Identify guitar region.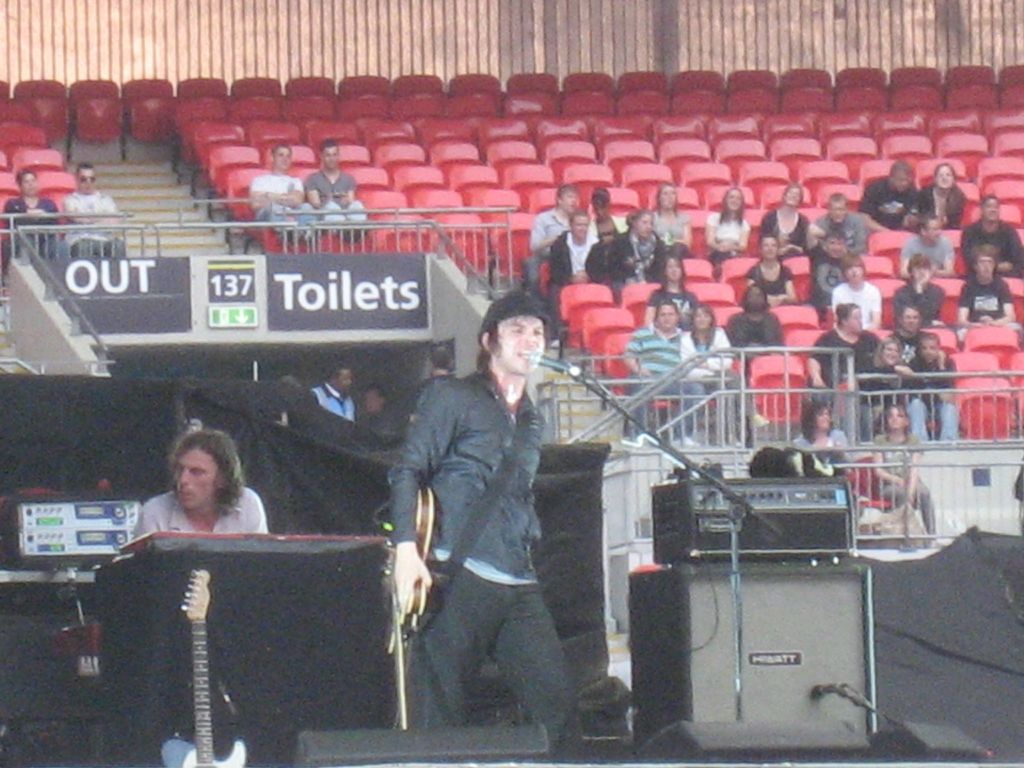
Region: rect(388, 482, 435, 733).
